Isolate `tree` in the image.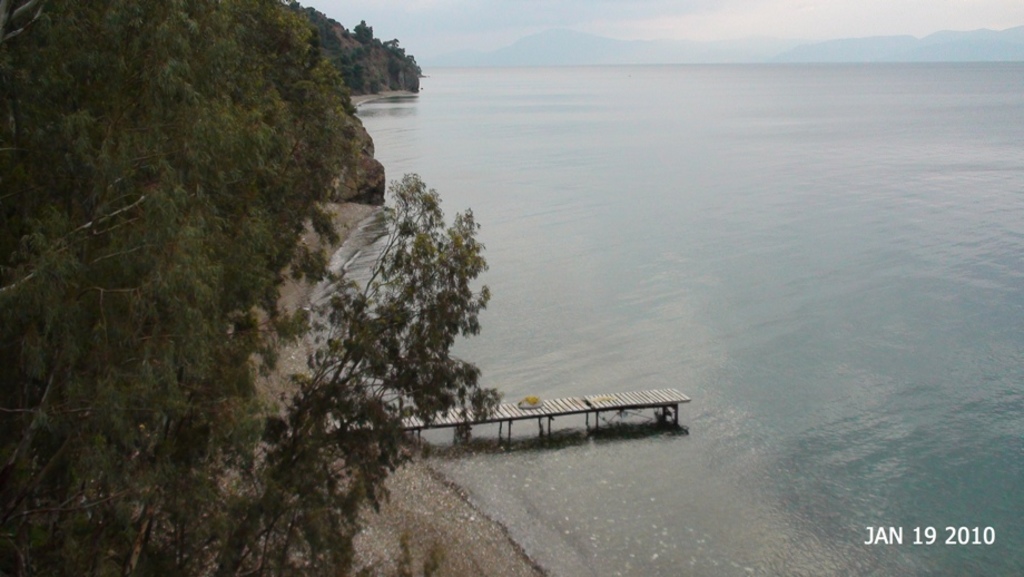
Isolated region: bbox=(180, 167, 504, 576).
